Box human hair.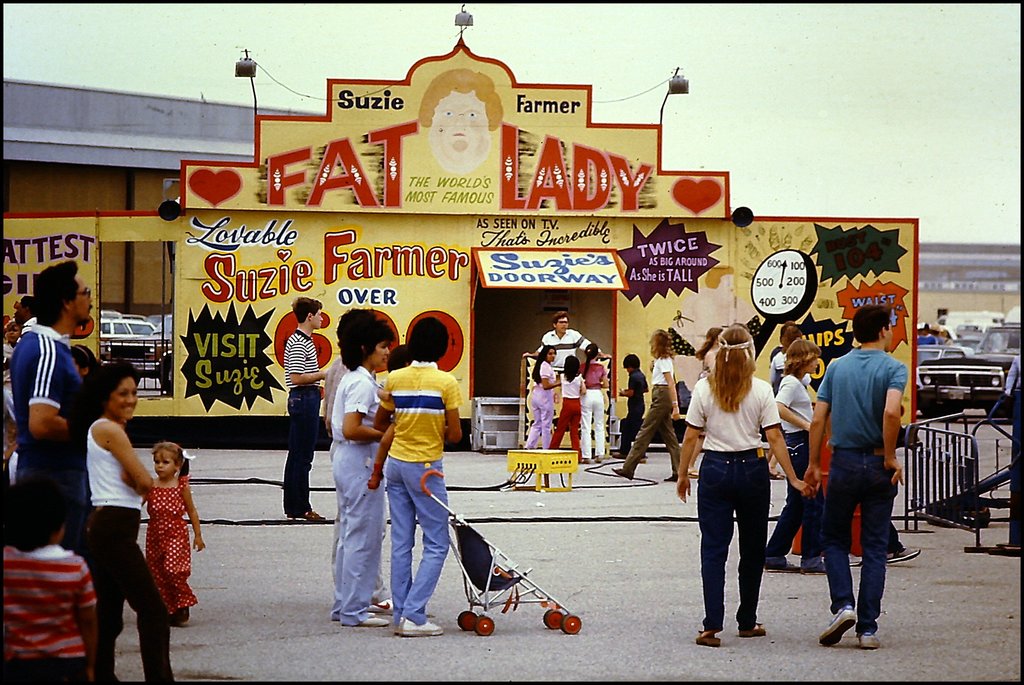
(x1=150, y1=440, x2=189, y2=477).
